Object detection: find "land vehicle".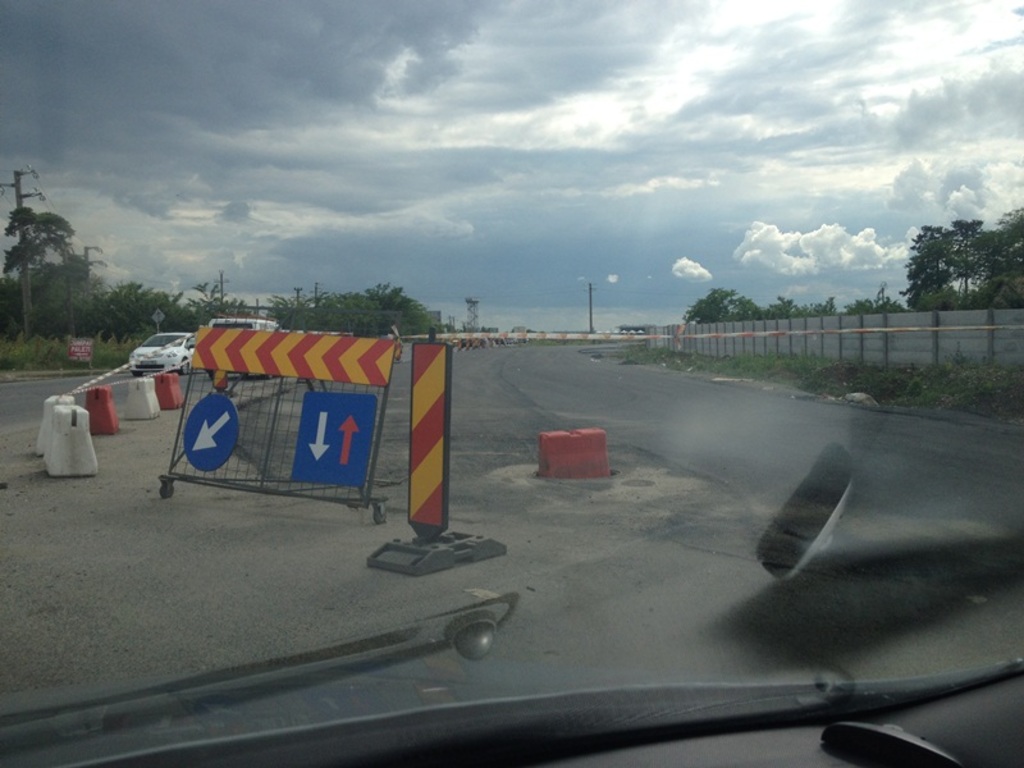
x1=204 y1=311 x2=289 y2=384.
